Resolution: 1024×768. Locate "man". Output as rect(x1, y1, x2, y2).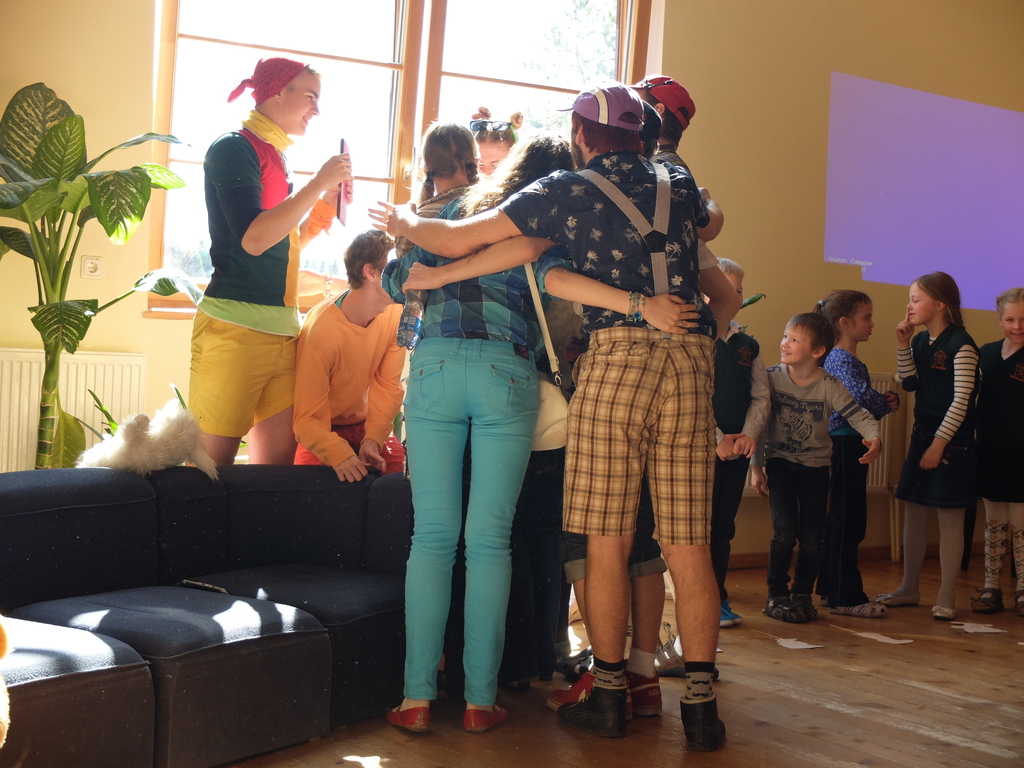
rect(288, 233, 408, 501).
